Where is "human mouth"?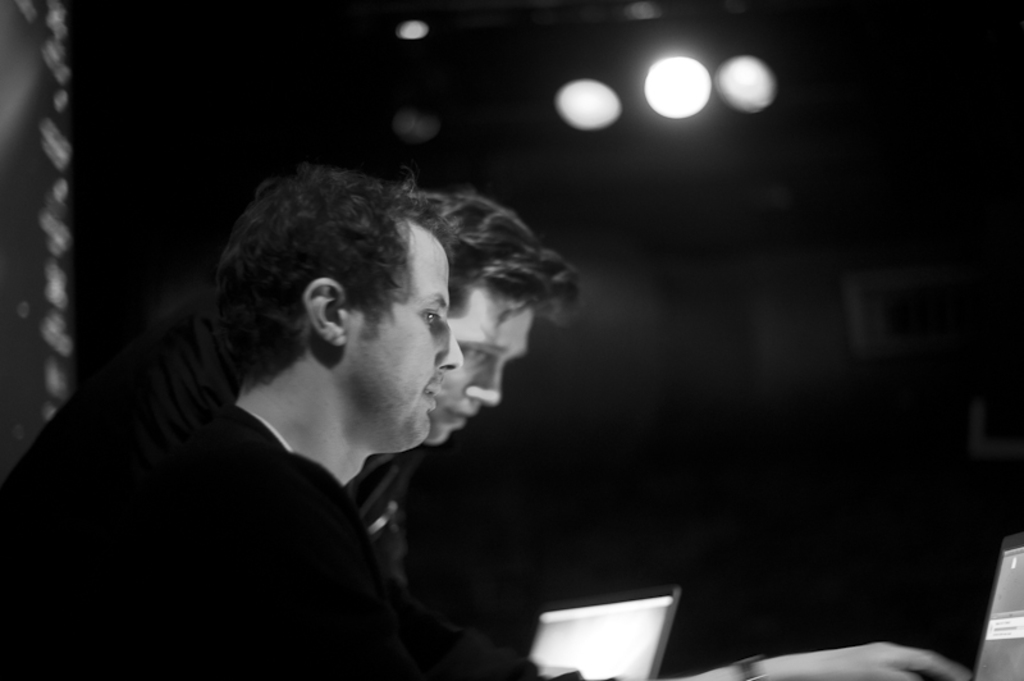
449, 412, 479, 430.
